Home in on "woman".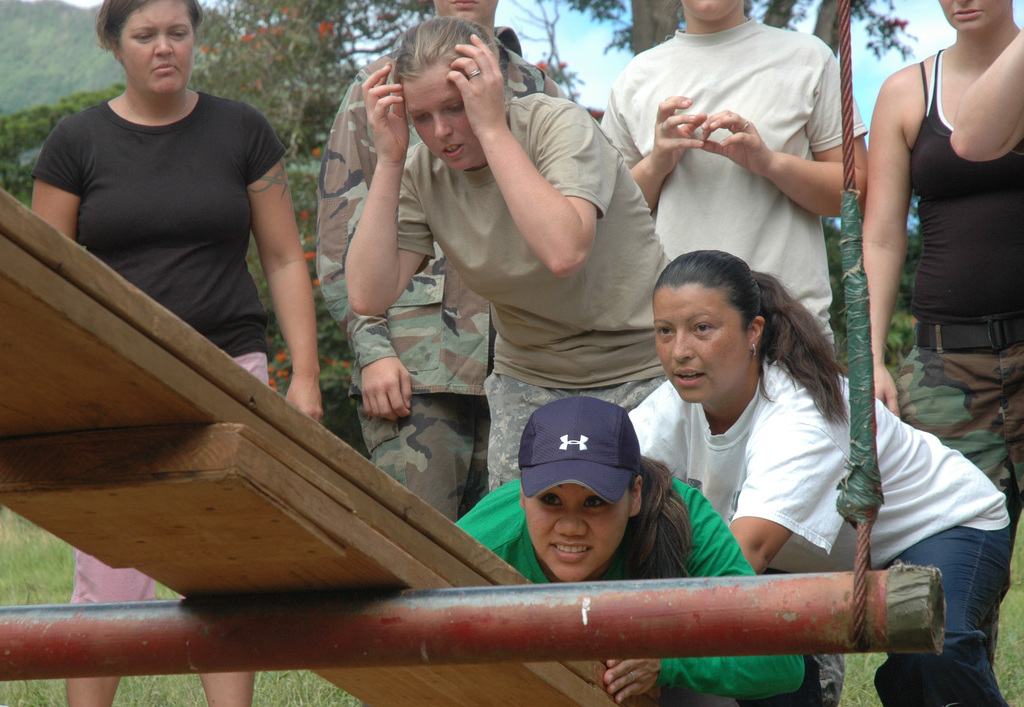
Homed in at crop(625, 246, 1012, 706).
